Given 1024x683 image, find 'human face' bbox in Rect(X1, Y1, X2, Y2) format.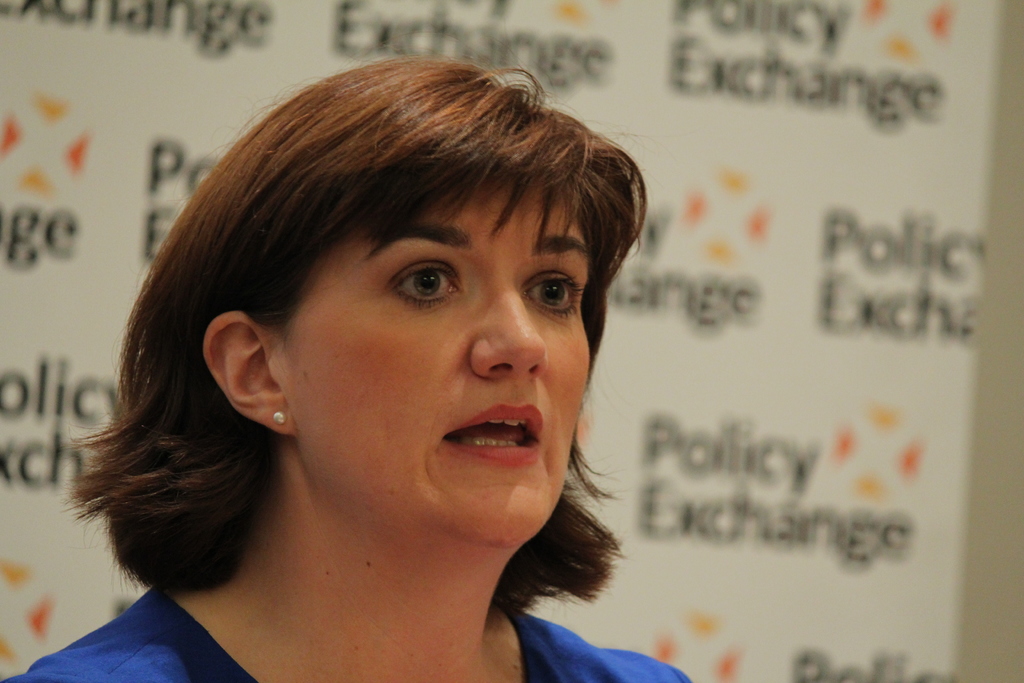
Rect(282, 183, 593, 548).
